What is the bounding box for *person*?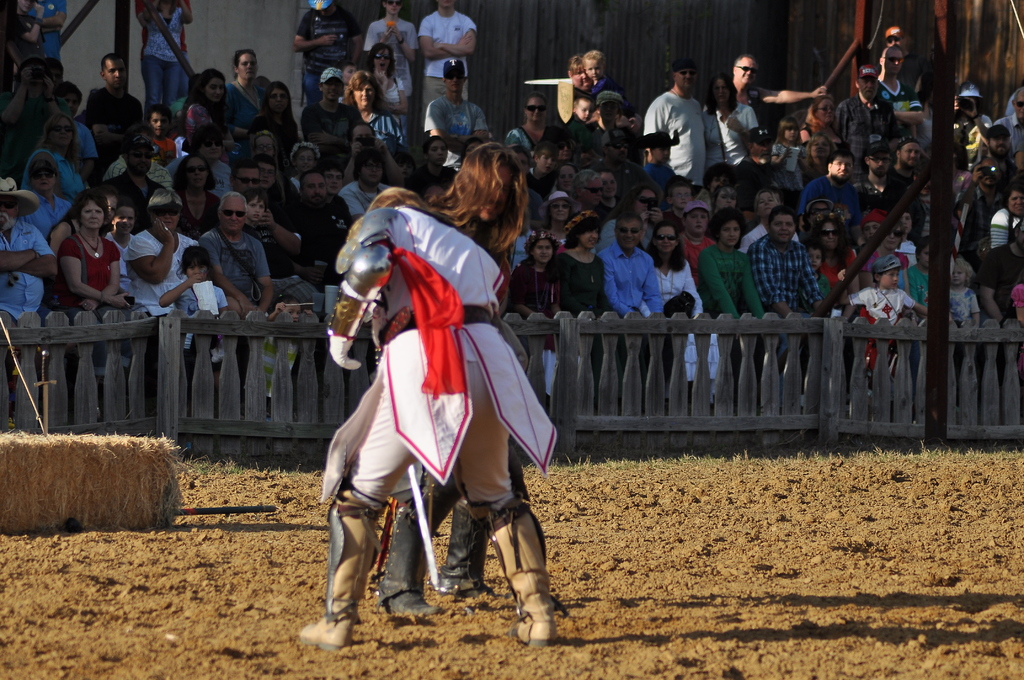
[133, 0, 193, 106].
